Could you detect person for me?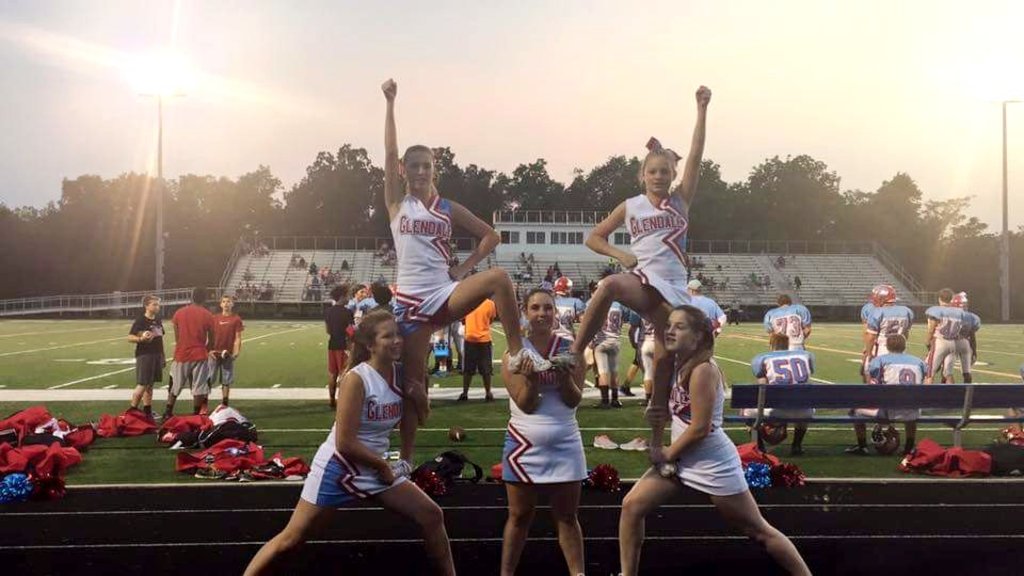
Detection result: x1=848, y1=331, x2=928, y2=455.
